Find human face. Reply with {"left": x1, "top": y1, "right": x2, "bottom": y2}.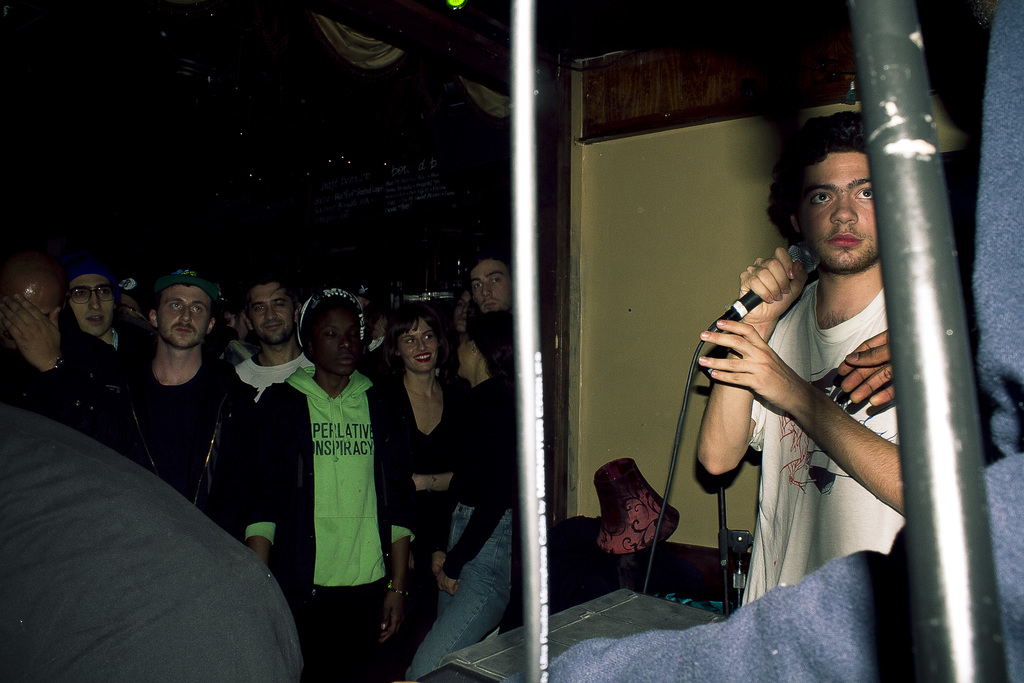
{"left": 69, "top": 273, "right": 110, "bottom": 331}.
